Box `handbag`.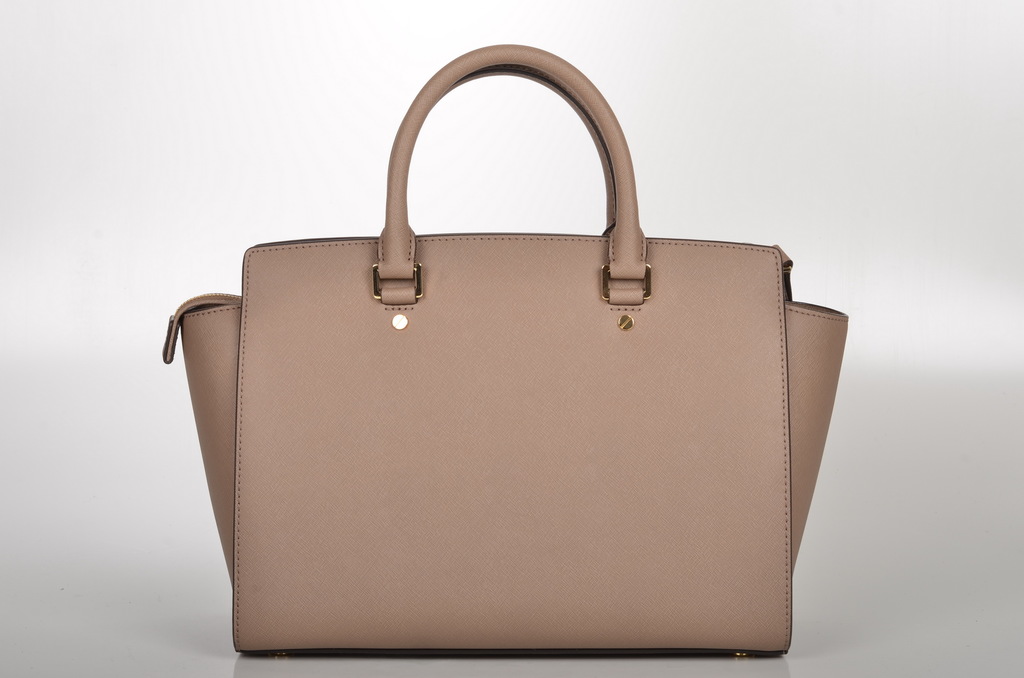
rect(161, 42, 848, 656).
